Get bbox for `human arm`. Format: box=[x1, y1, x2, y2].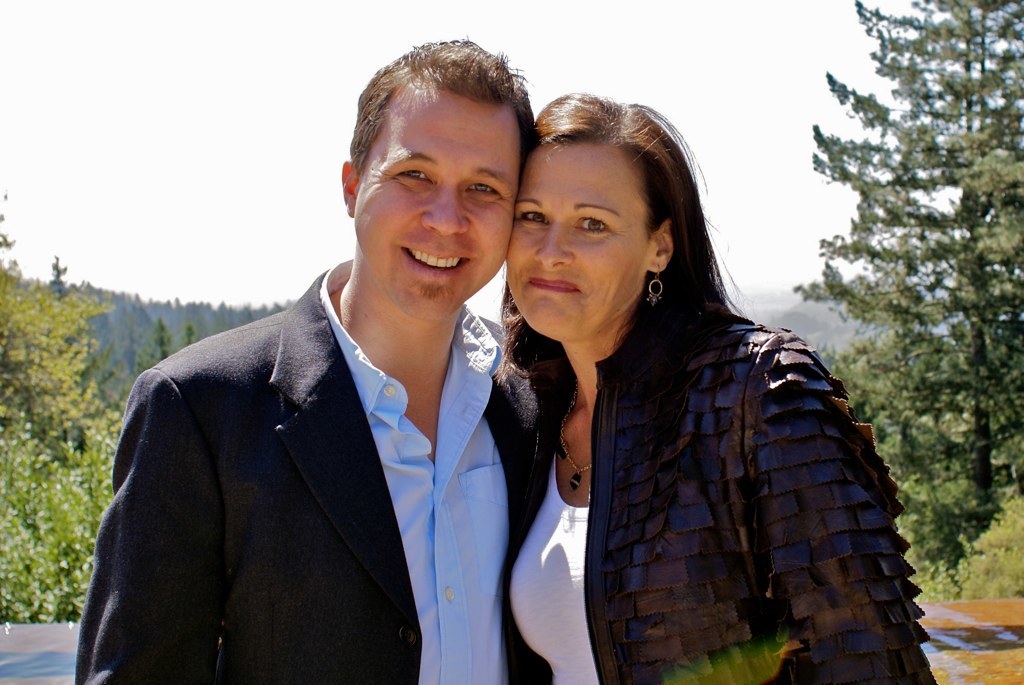
box=[76, 374, 213, 684].
